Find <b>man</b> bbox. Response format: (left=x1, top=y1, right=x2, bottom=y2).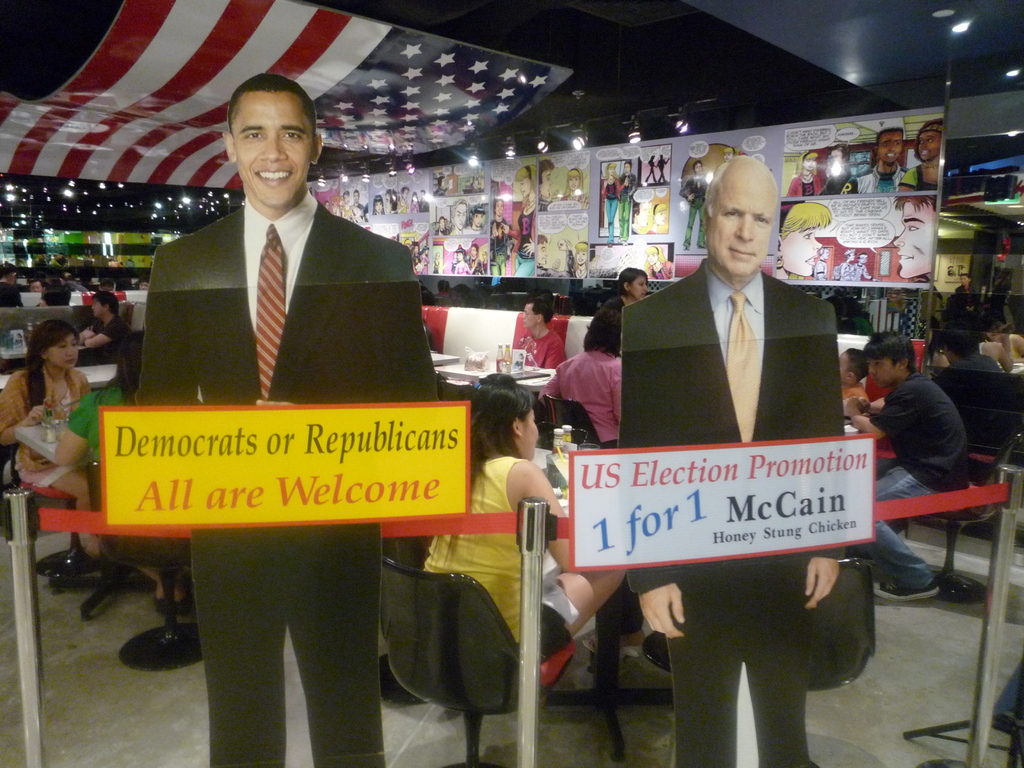
(left=132, top=73, right=441, bottom=767).
